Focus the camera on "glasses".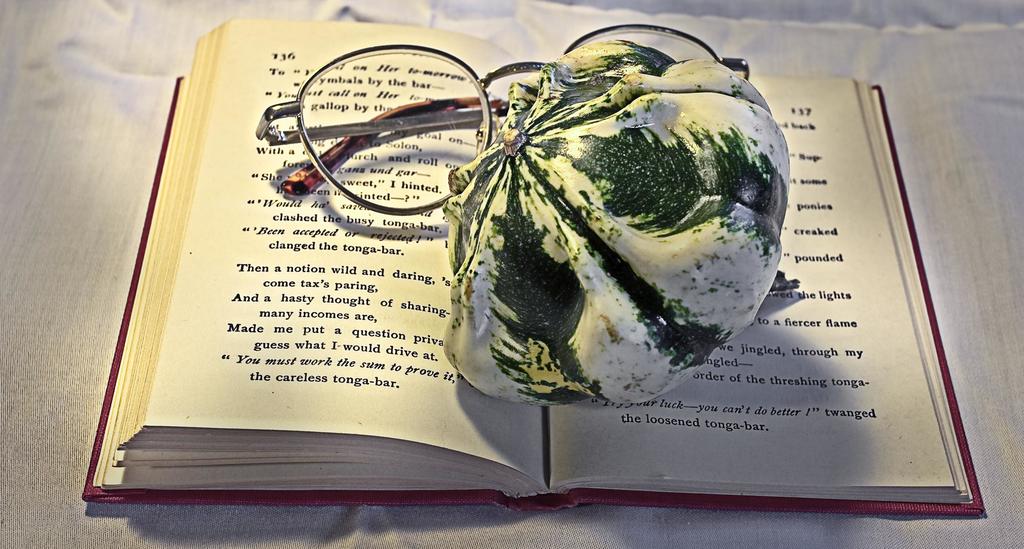
Focus region: (left=255, top=24, right=748, bottom=216).
